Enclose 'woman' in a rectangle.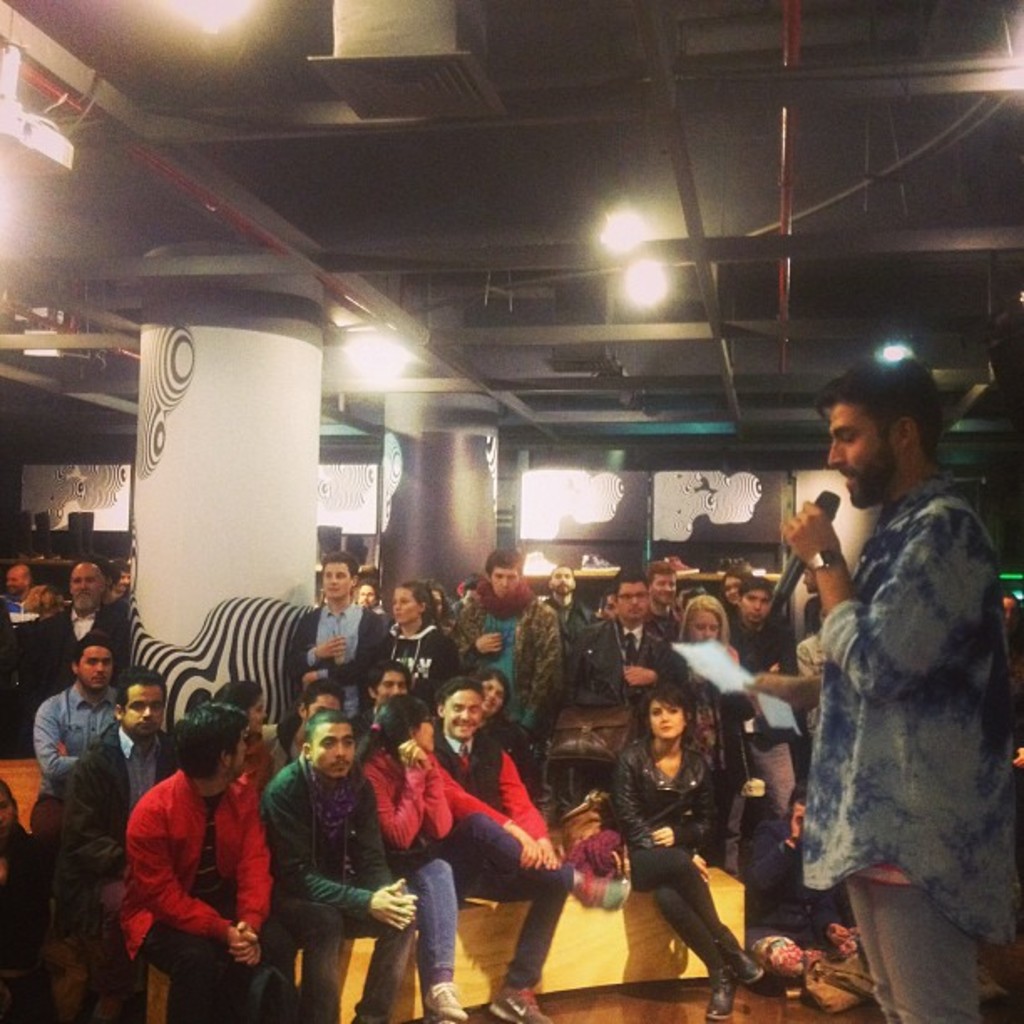
[371,584,457,693].
